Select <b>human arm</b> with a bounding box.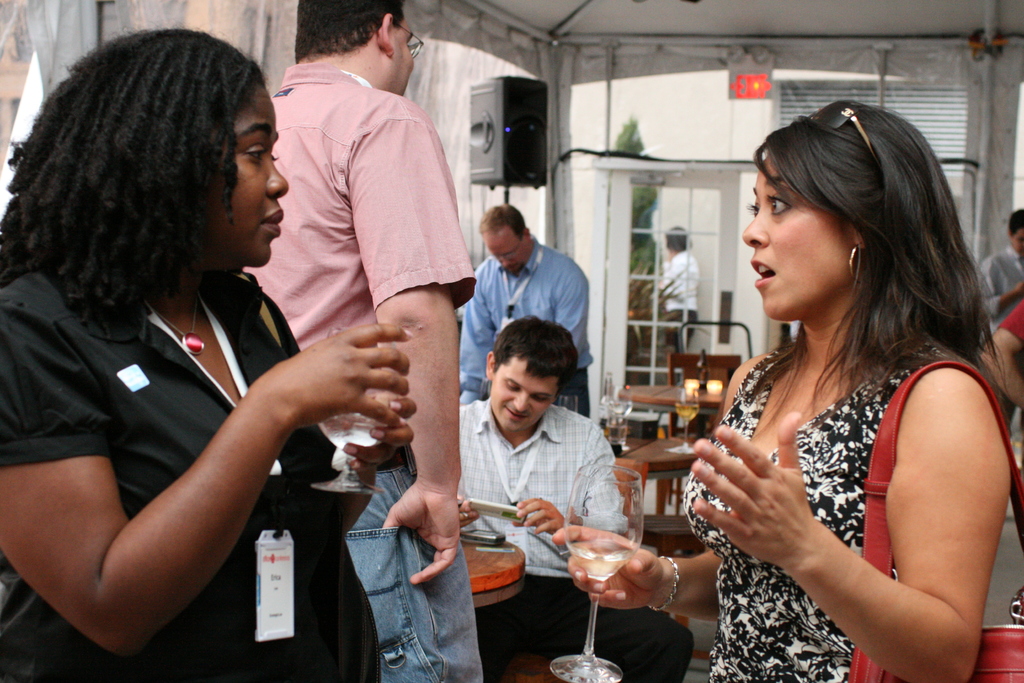
(977,290,1023,409).
